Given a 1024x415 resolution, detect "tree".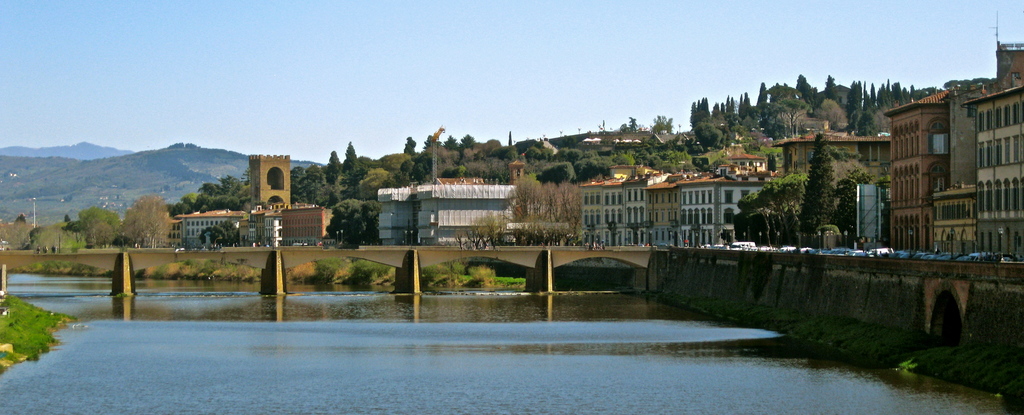
Rect(579, 150, 615, 178).
